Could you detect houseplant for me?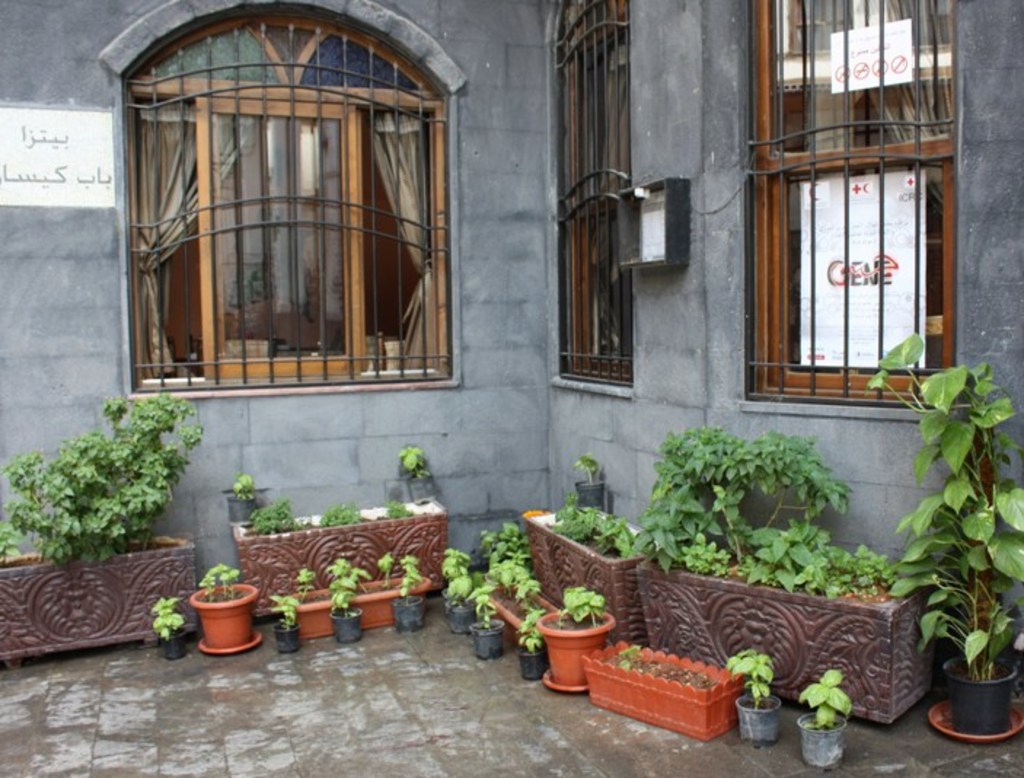
Detection result: Rect(176, 555, 264, 651).
